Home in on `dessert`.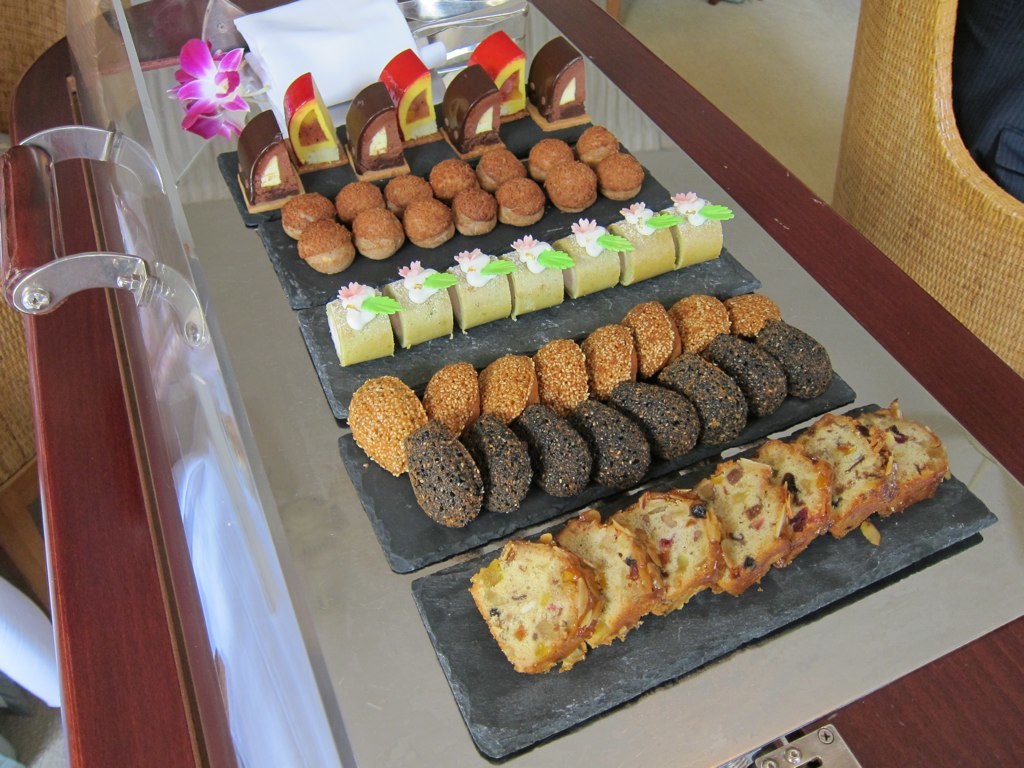
Homed in at 277:189:340:232.
